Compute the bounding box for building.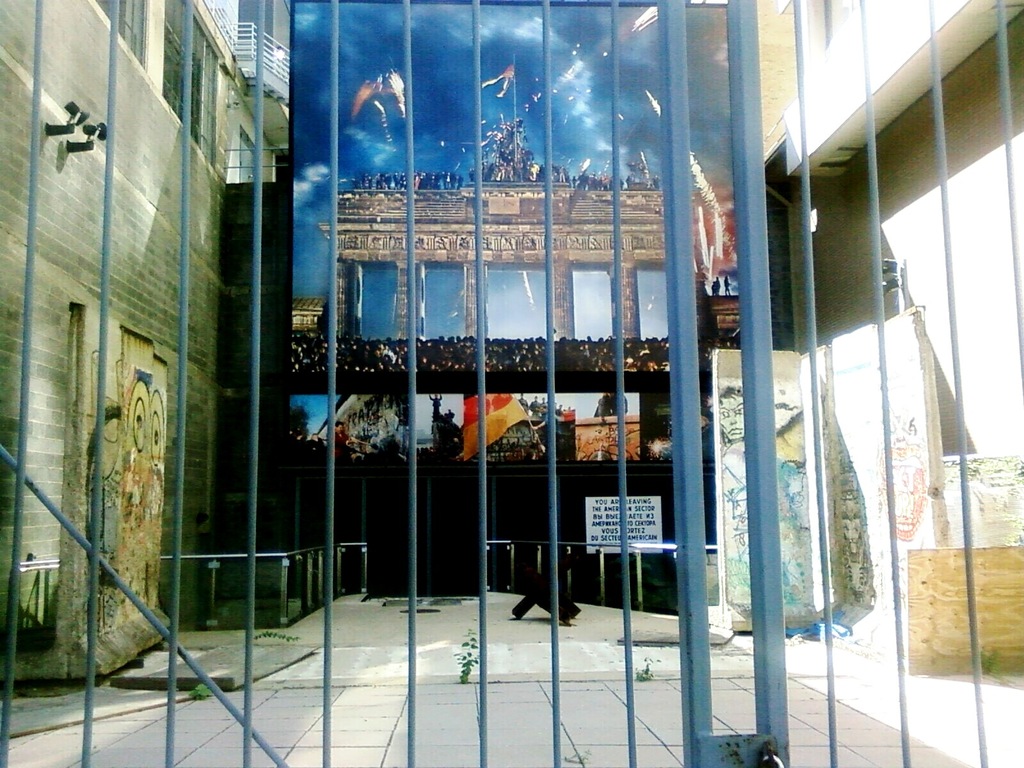
locate(0, 0, 246, 691).
